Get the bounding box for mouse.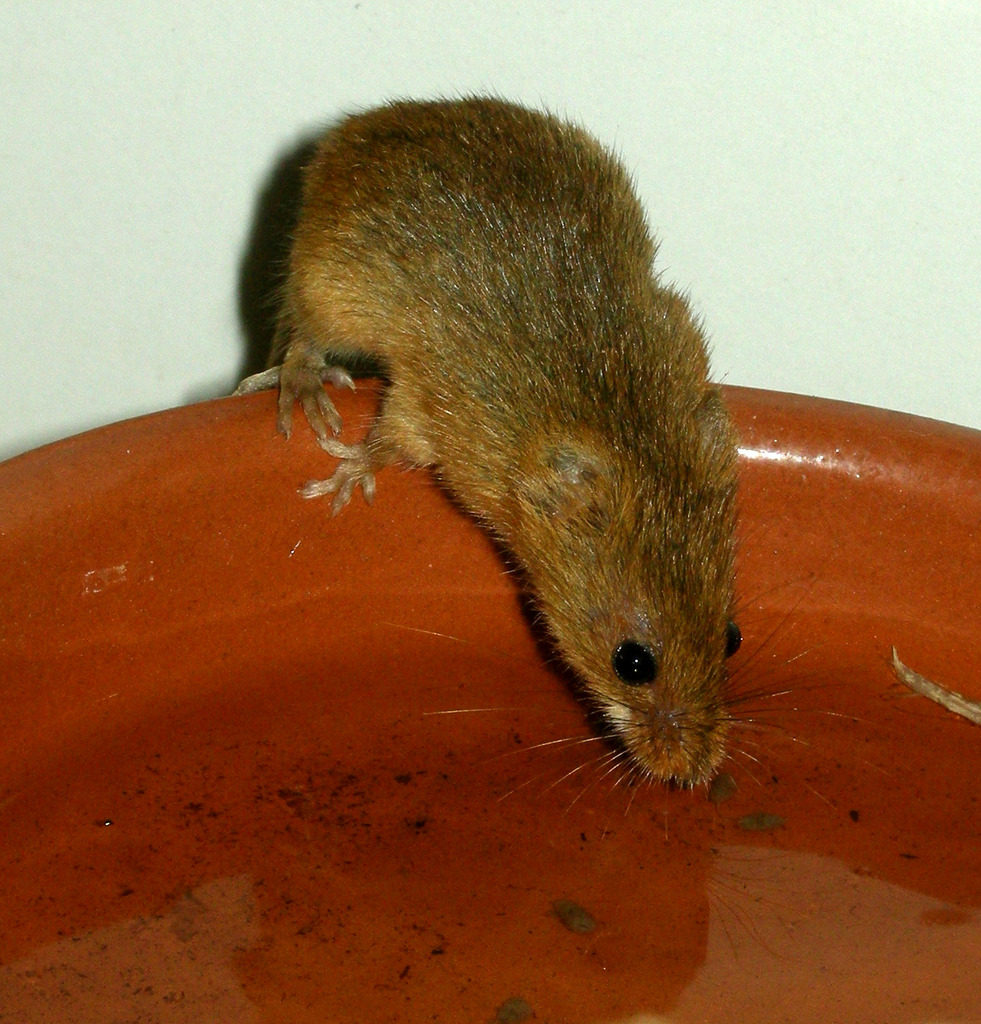
(259,88,749,822).
